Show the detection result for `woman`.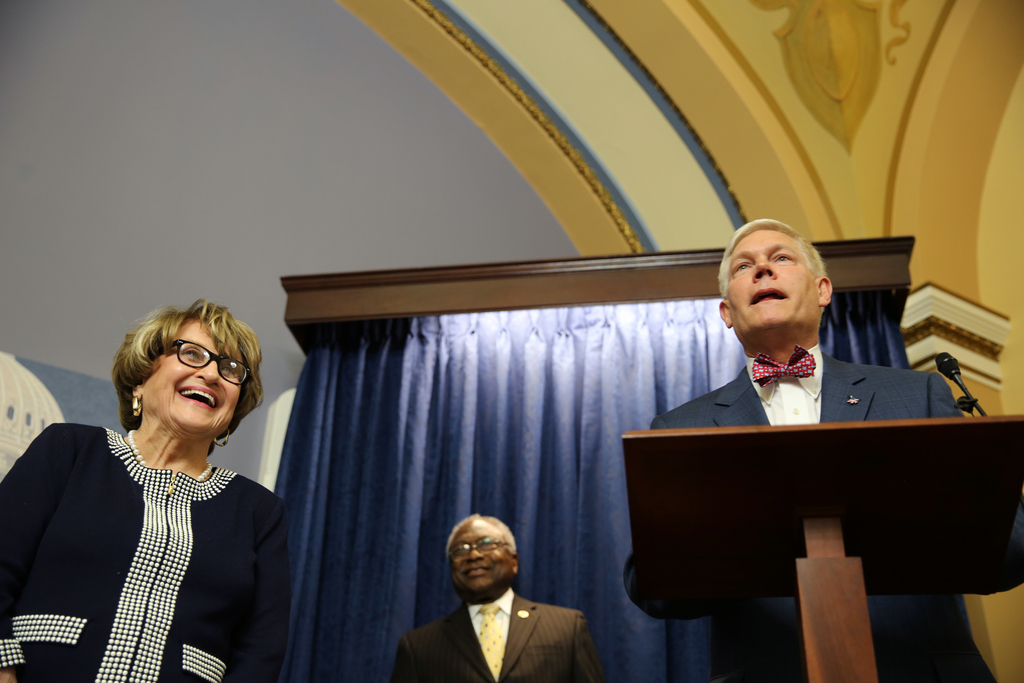
x1=25 y1=277 x2=296 y2=682.
